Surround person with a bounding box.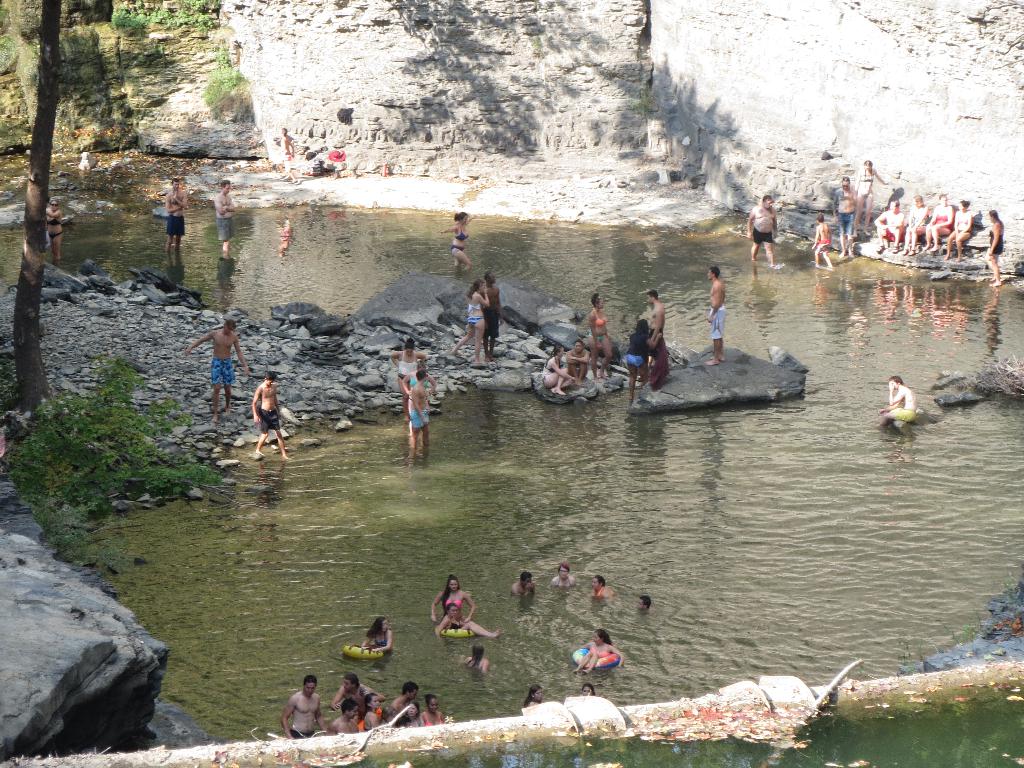
box=[703, 265, 724, 368].
